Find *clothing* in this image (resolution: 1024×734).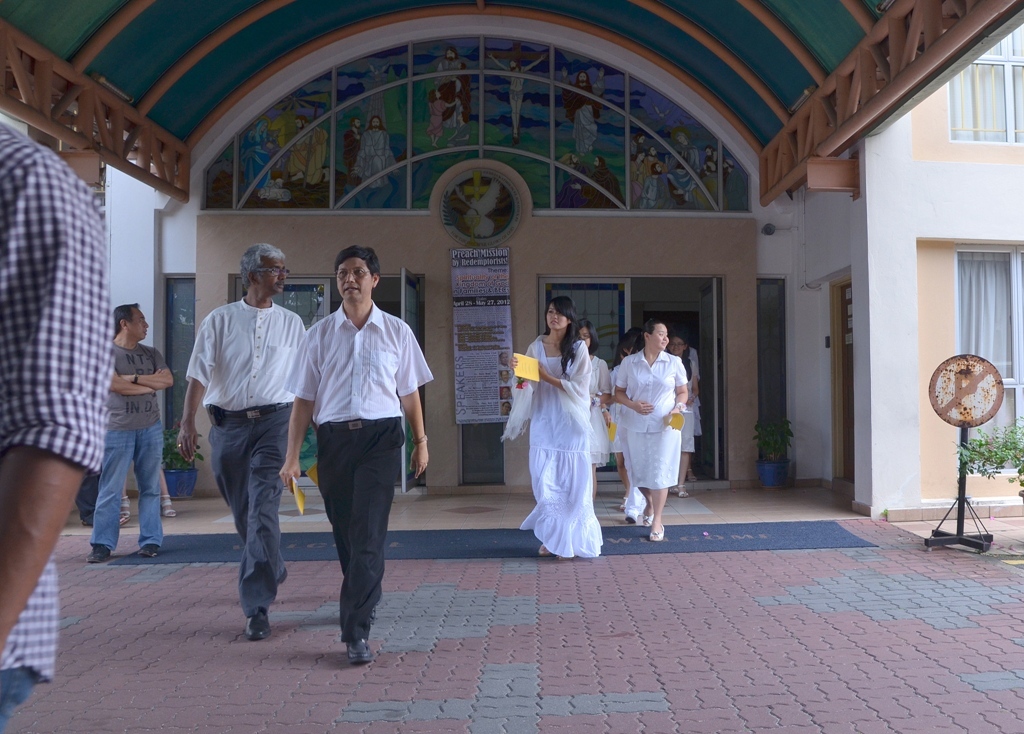
bbox=[90, 339, 171, 549].
